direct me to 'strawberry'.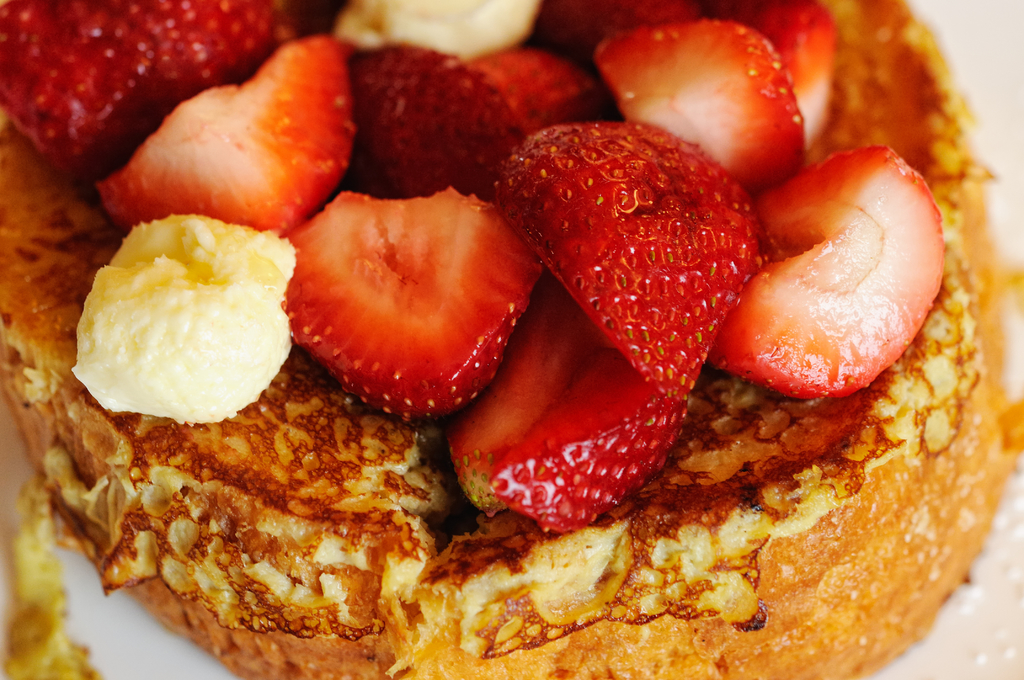
Direction: Rect(4, 13, 216, 176).
